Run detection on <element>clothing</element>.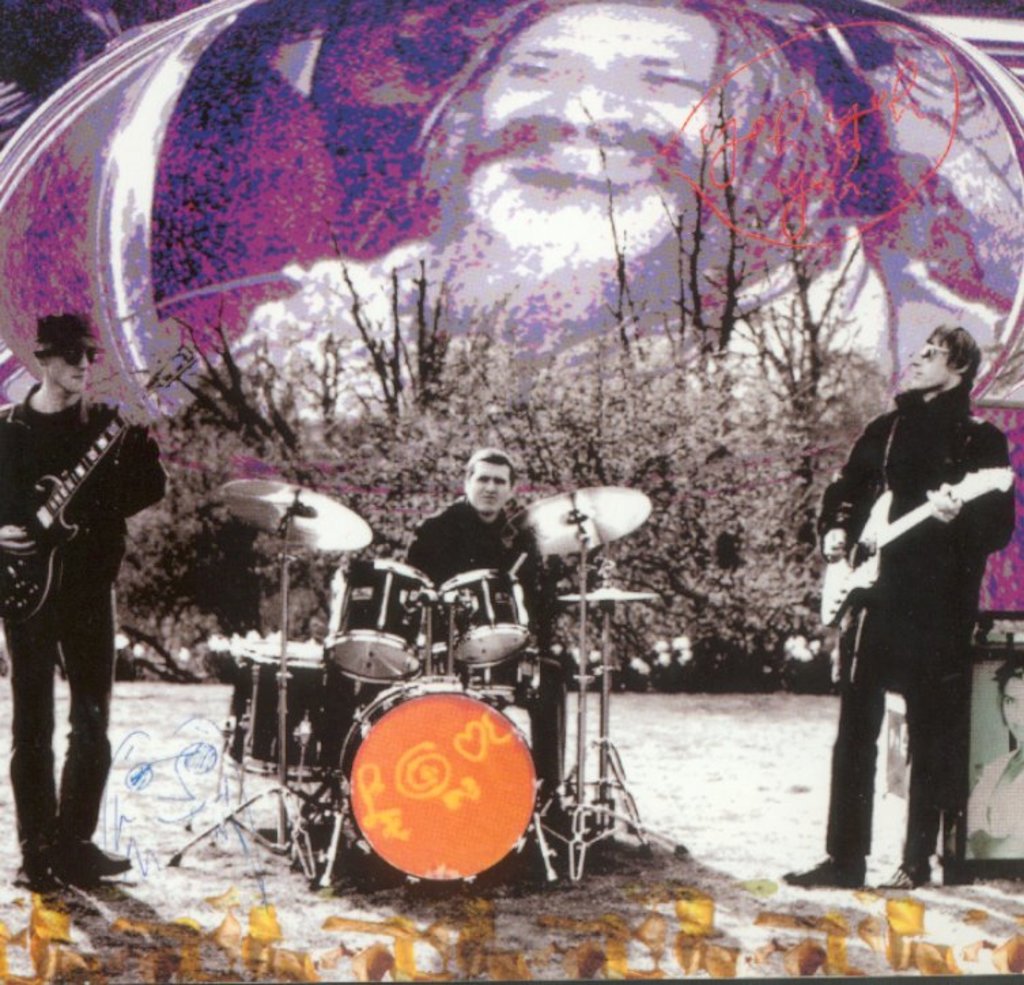
Result: x1=0, y1=378, x2=169, y2=863.
